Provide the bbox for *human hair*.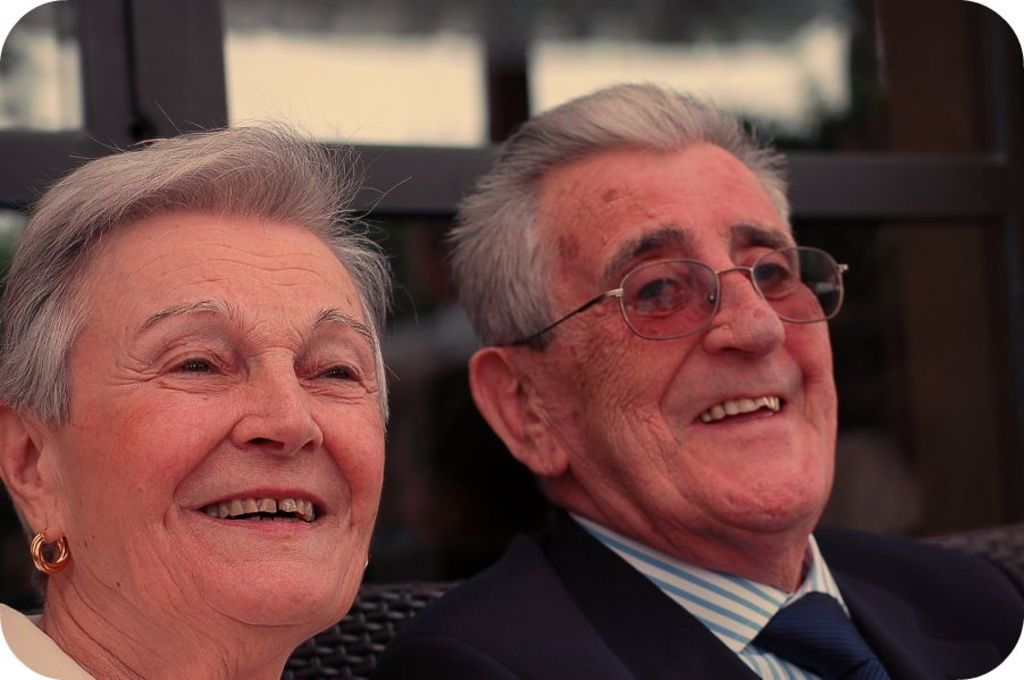
<bbox>0, 98, 423, 594</bbox>.
